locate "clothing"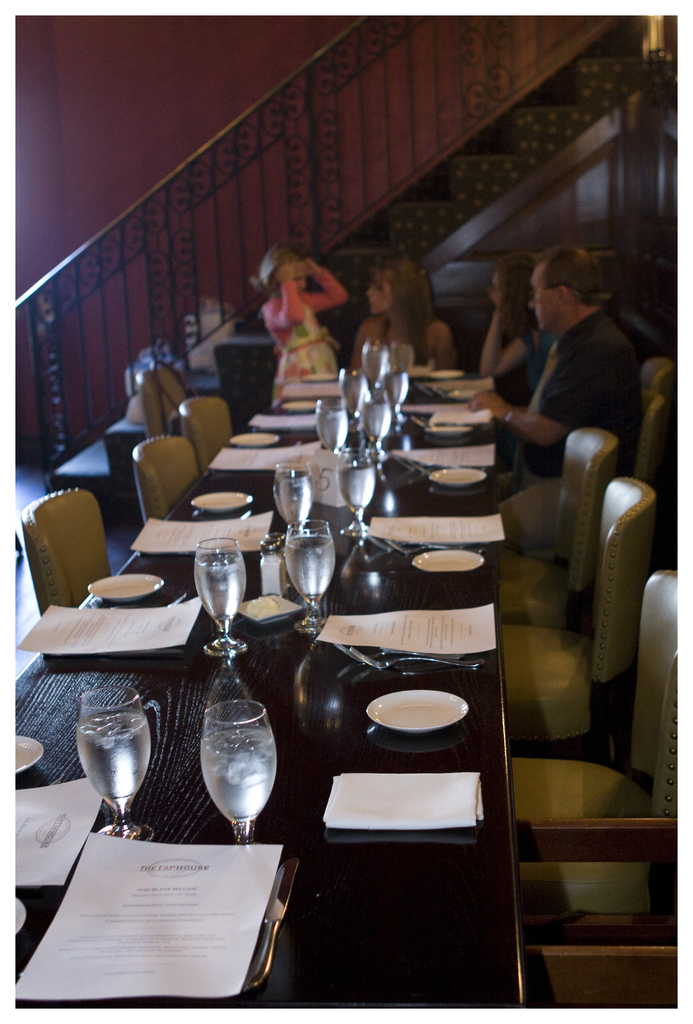
<bbox>259, 260, 343, 392</bbox>
